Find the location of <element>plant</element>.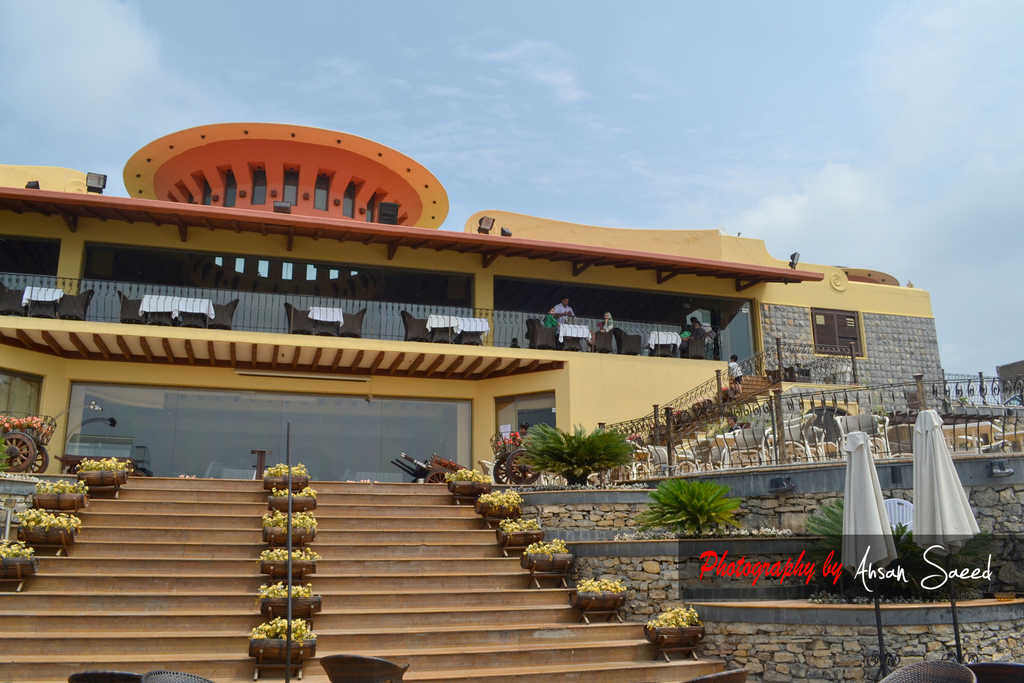
Location: 477,485,525,511.
